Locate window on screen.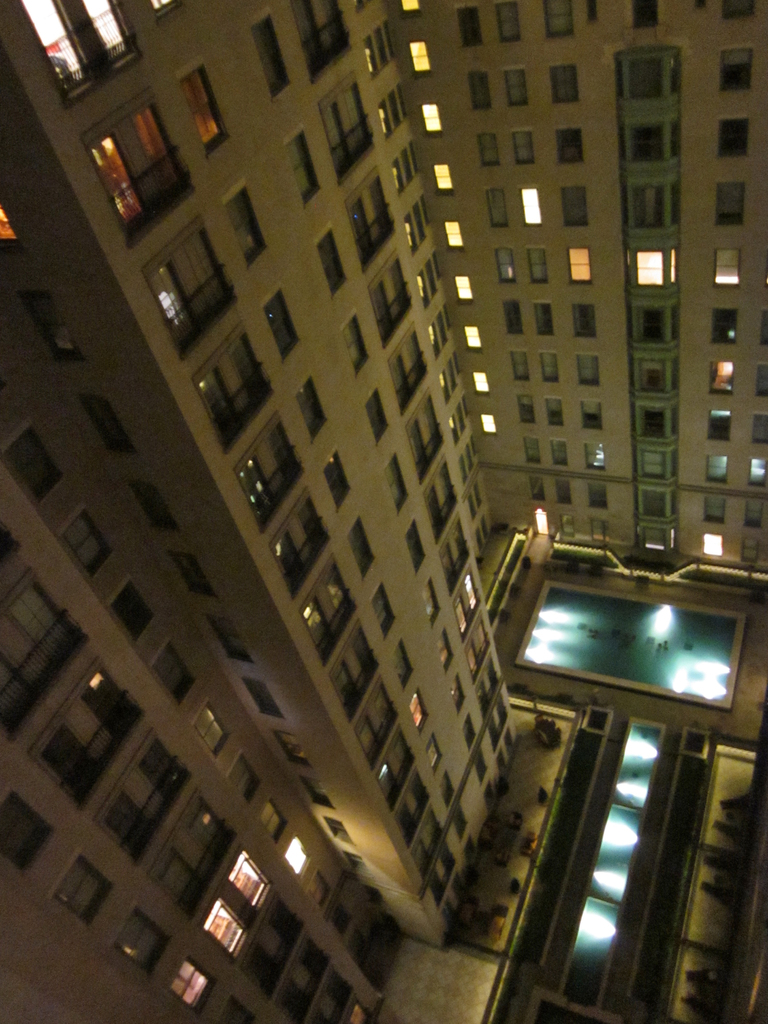
On screen at 114/902/172/980.
